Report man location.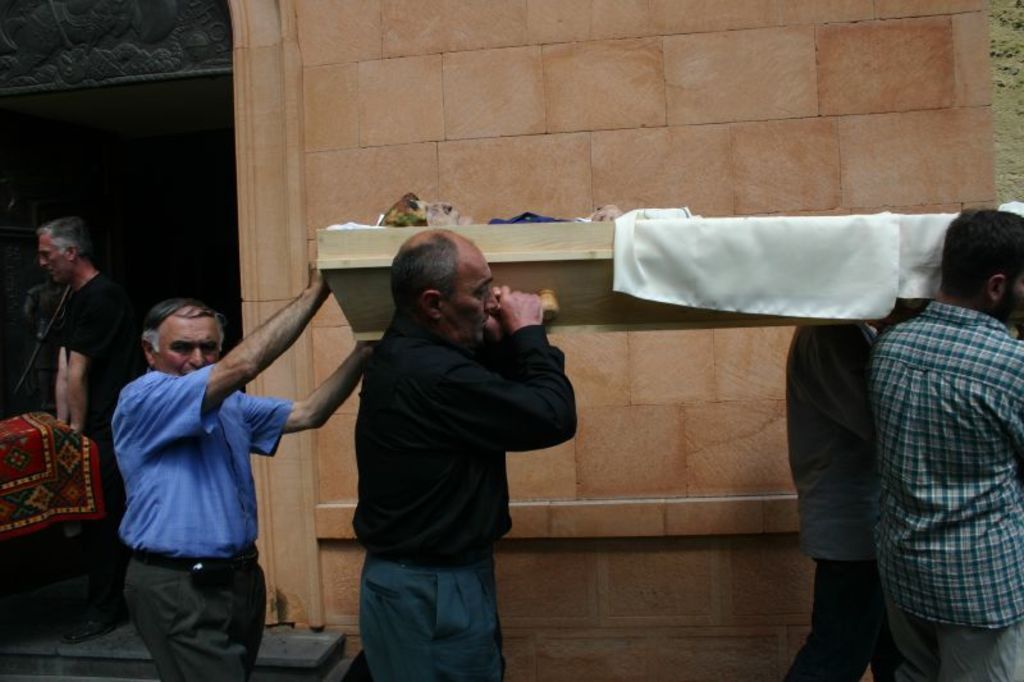
Report: [x1=783, y1=320, x2=891, y2=681].
